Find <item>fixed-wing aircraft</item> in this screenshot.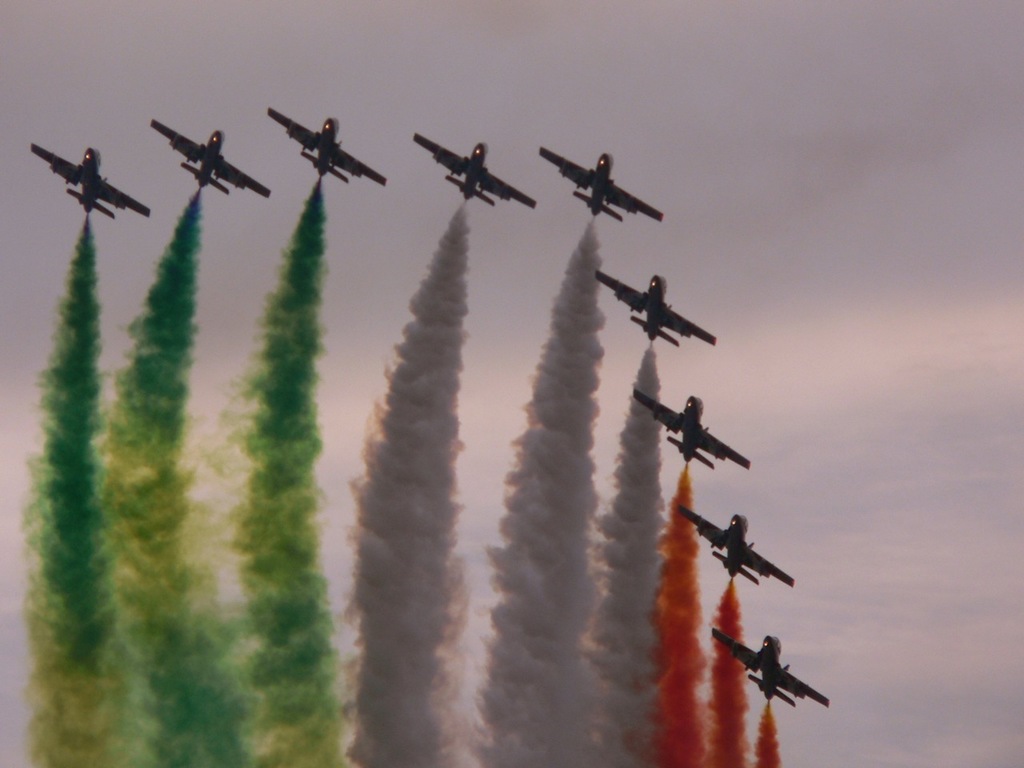
The bounding box for <item>fixed-wing aircraft</item> is (left=626, top=394, right=751, bottom=473).
